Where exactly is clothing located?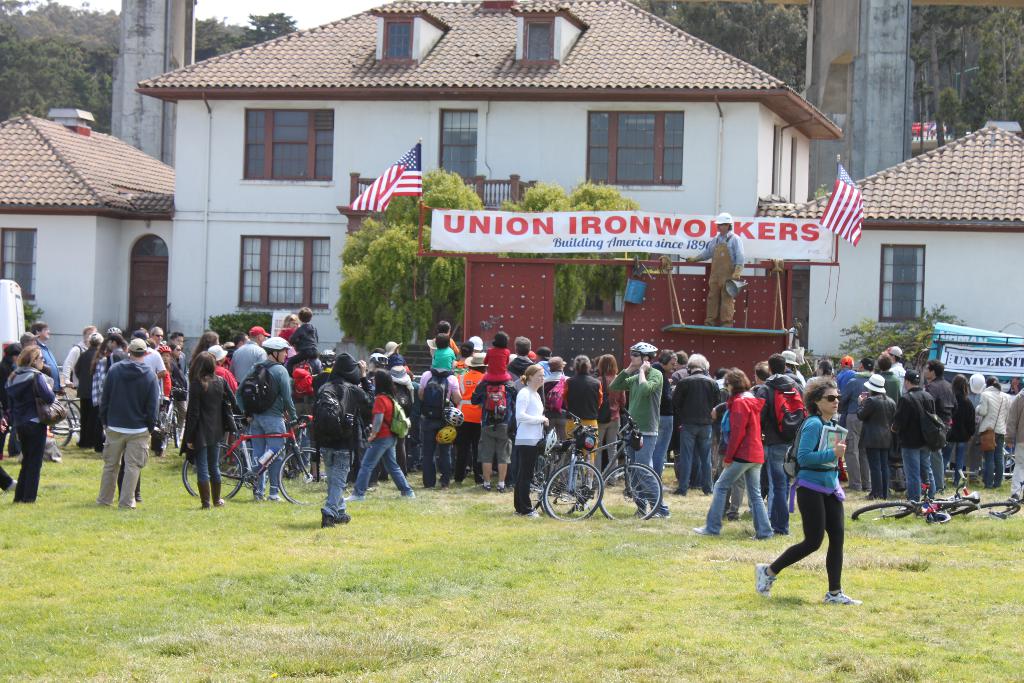
Its bounding box is x1=953, y1=400, x2=968, y2=472.
